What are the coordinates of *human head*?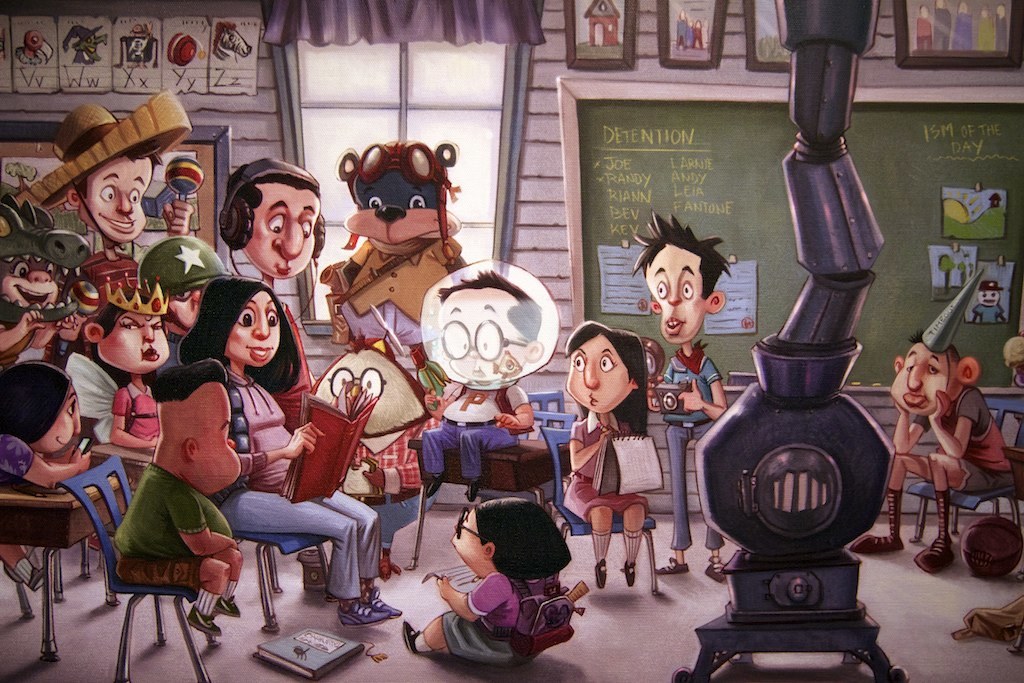
[228, 159, 323, 270].
